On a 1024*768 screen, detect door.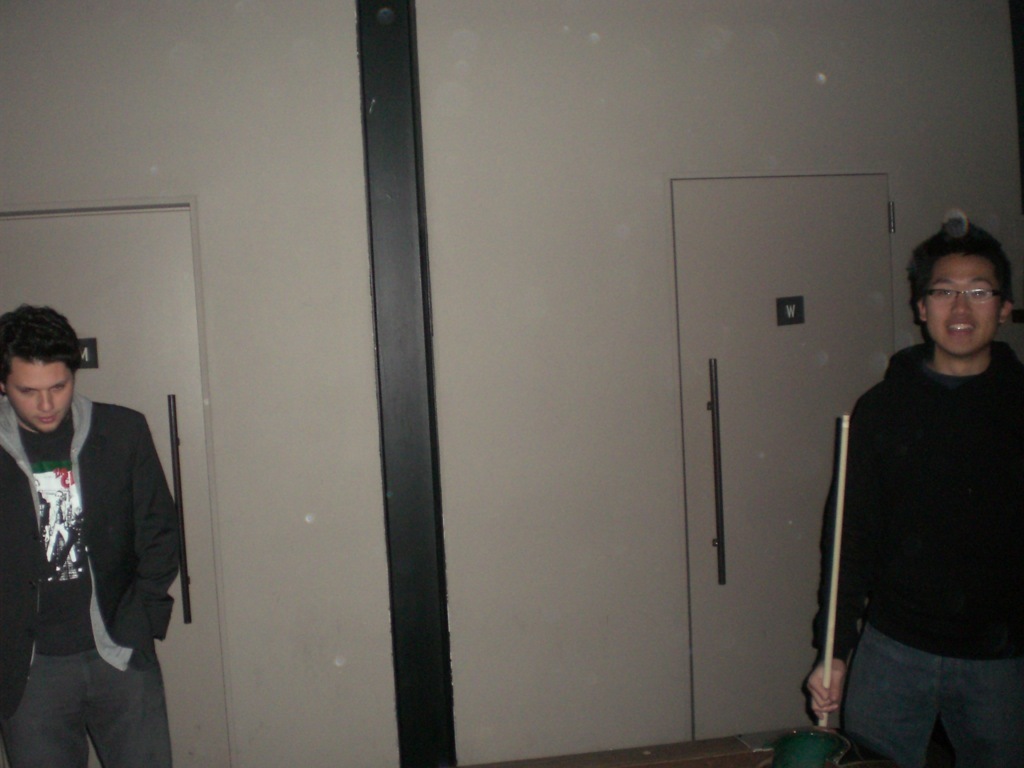
Rect(0, 210, 234, 767).
